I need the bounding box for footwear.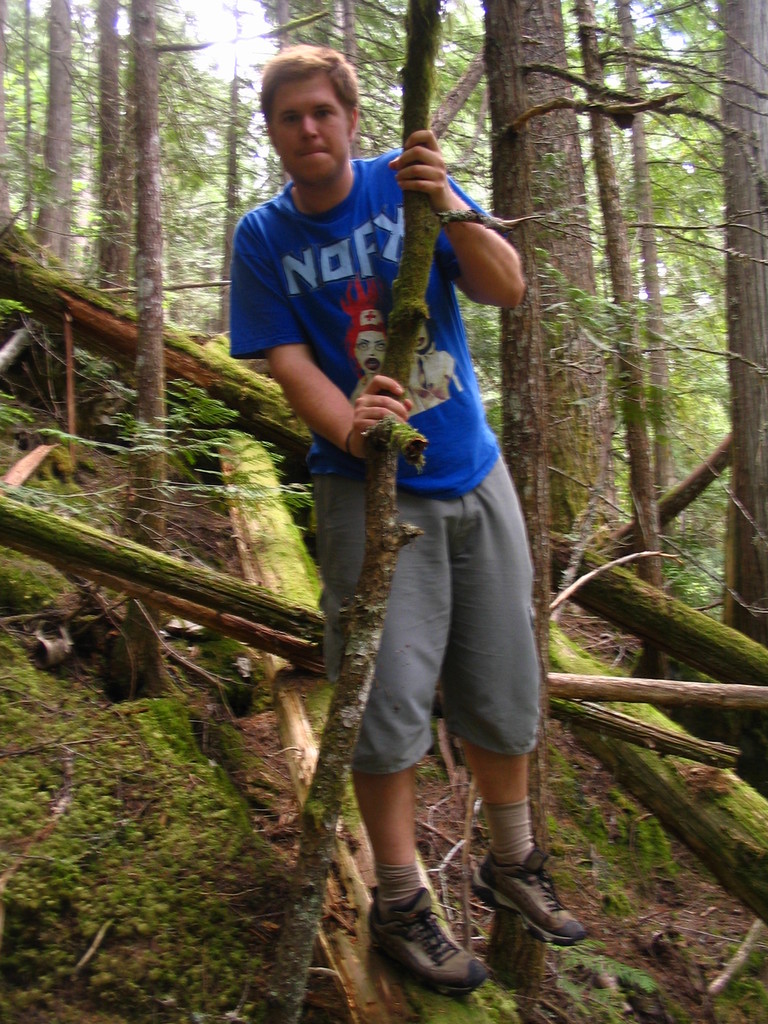
Here it is: <region>466, 845, 587, 949</region>.
